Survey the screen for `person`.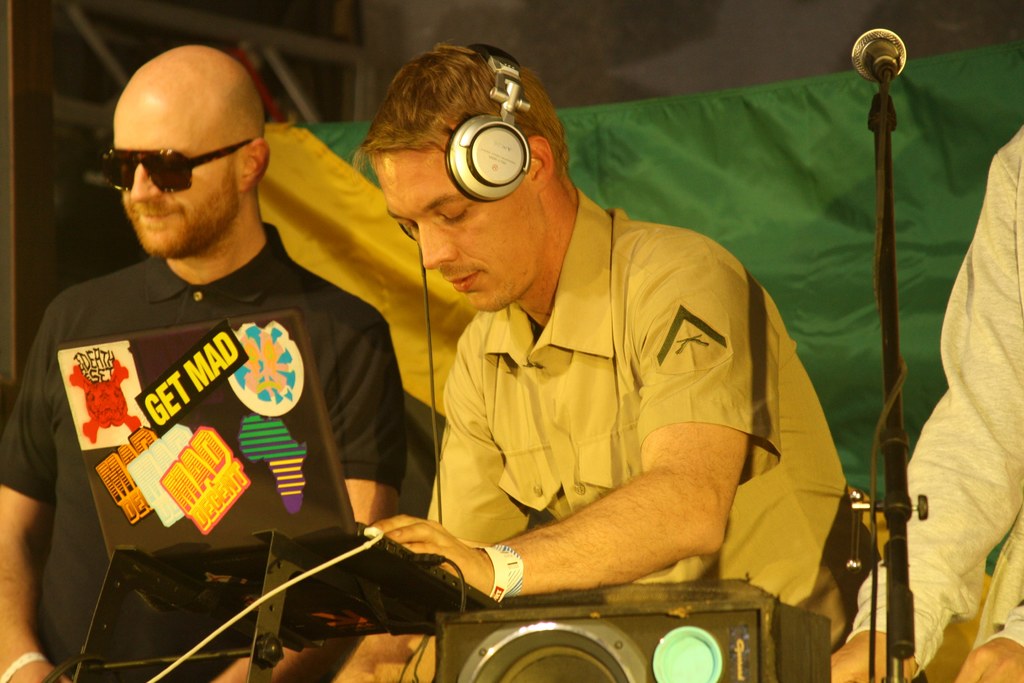
Survey found: 6,38,409,682.
